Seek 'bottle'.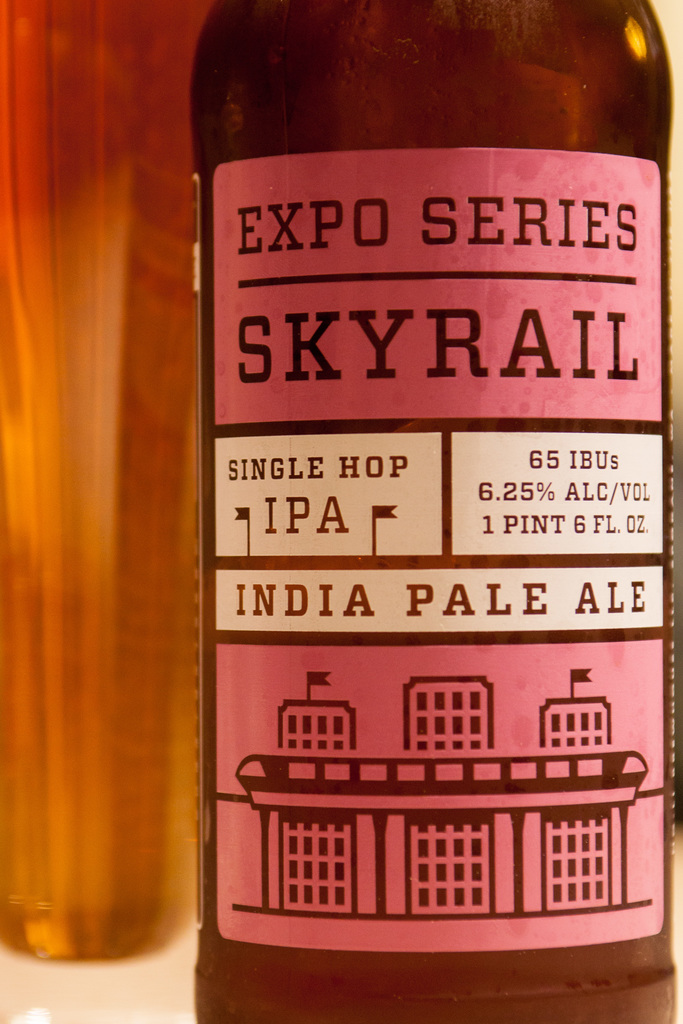
left=197, top=0, right=678, bottom=1023.
